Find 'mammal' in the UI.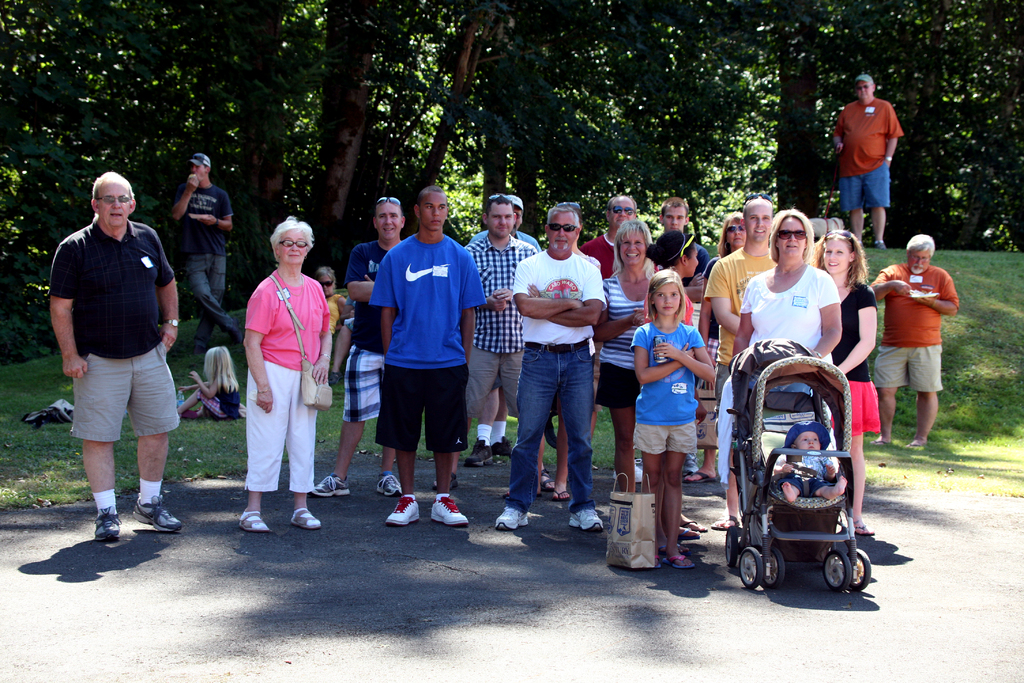
UI element at crop(177, 348, 242, 423).
